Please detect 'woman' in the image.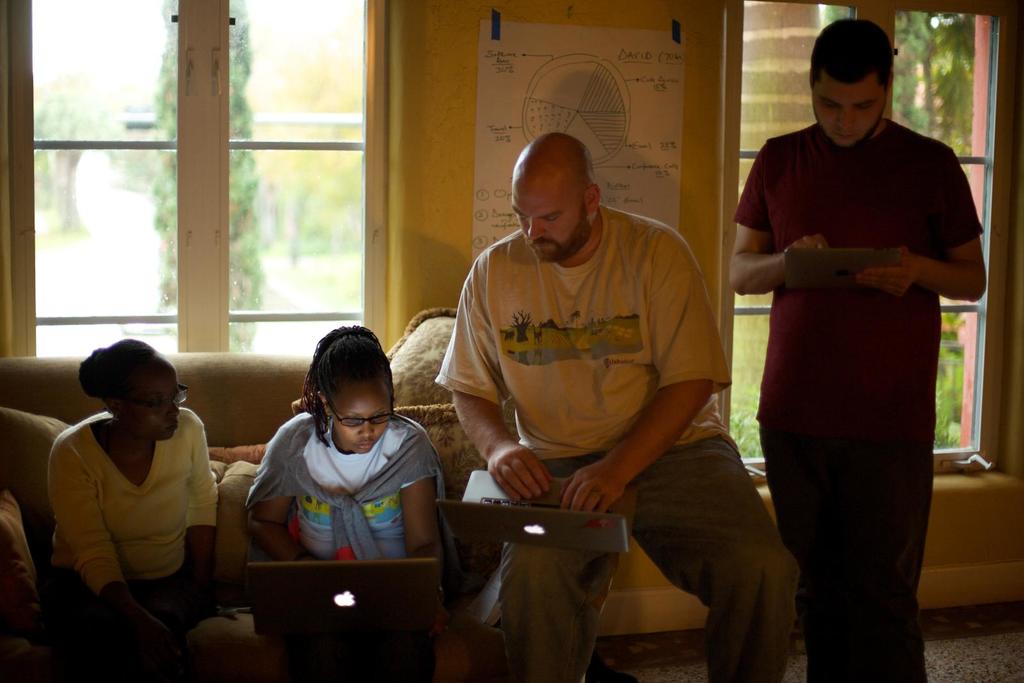
(x1=30, y1=318, x2=227, y2=671).
